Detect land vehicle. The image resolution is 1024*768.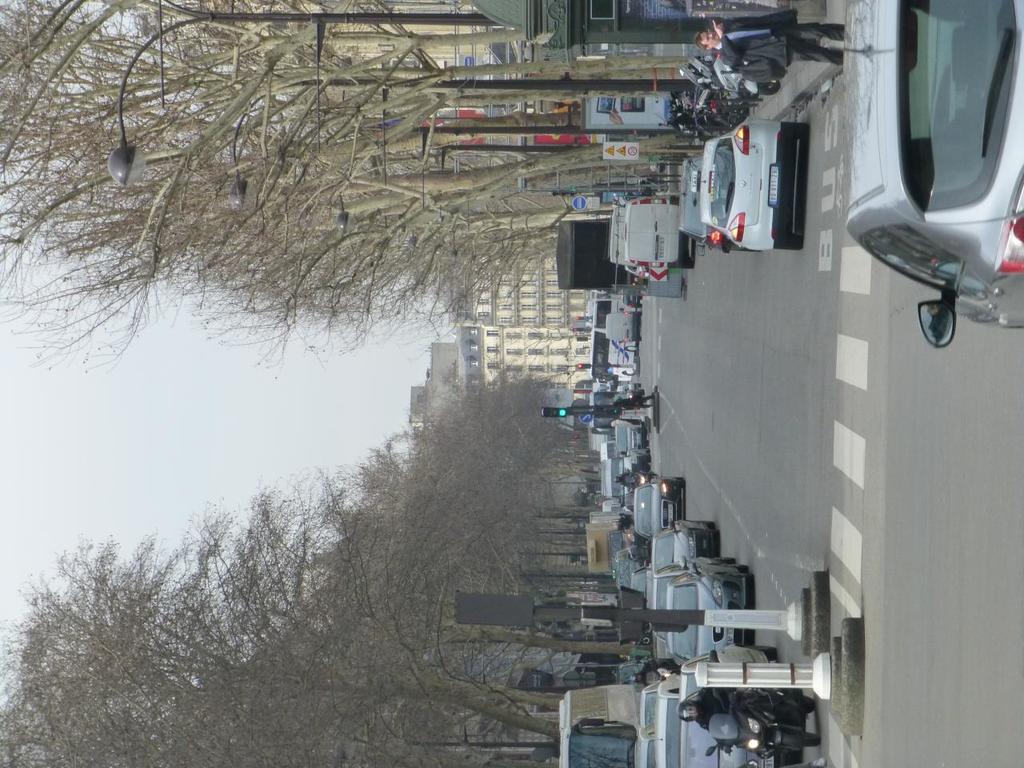
<bbox>624, 196, 697, 270</bbox>.
